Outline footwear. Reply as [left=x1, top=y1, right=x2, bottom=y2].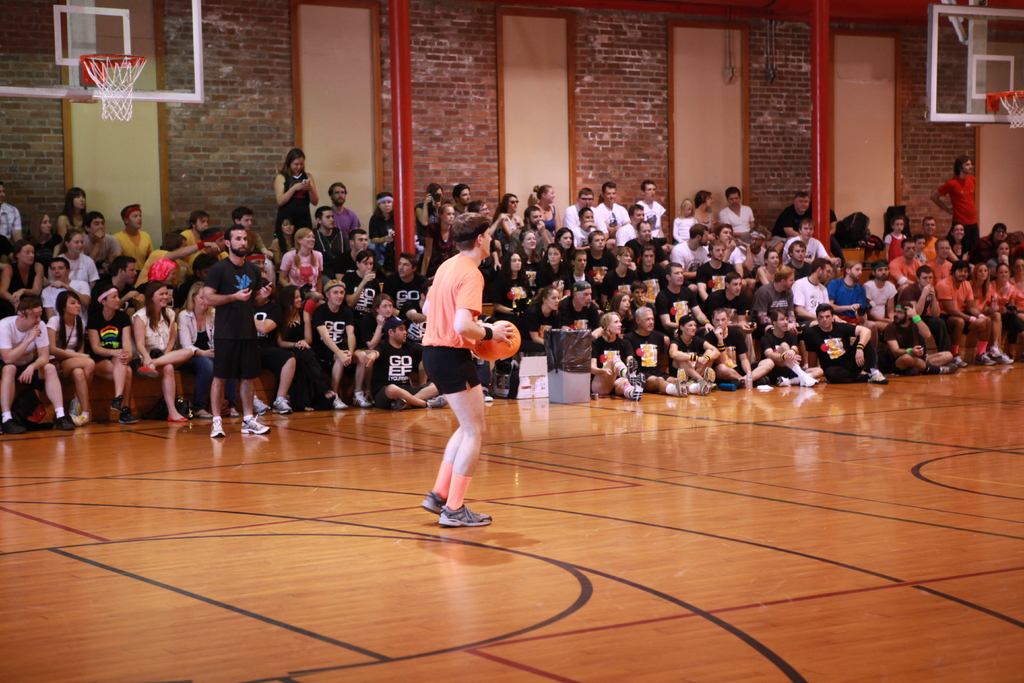
[left=676, top=367, right=693, bottom=396].
